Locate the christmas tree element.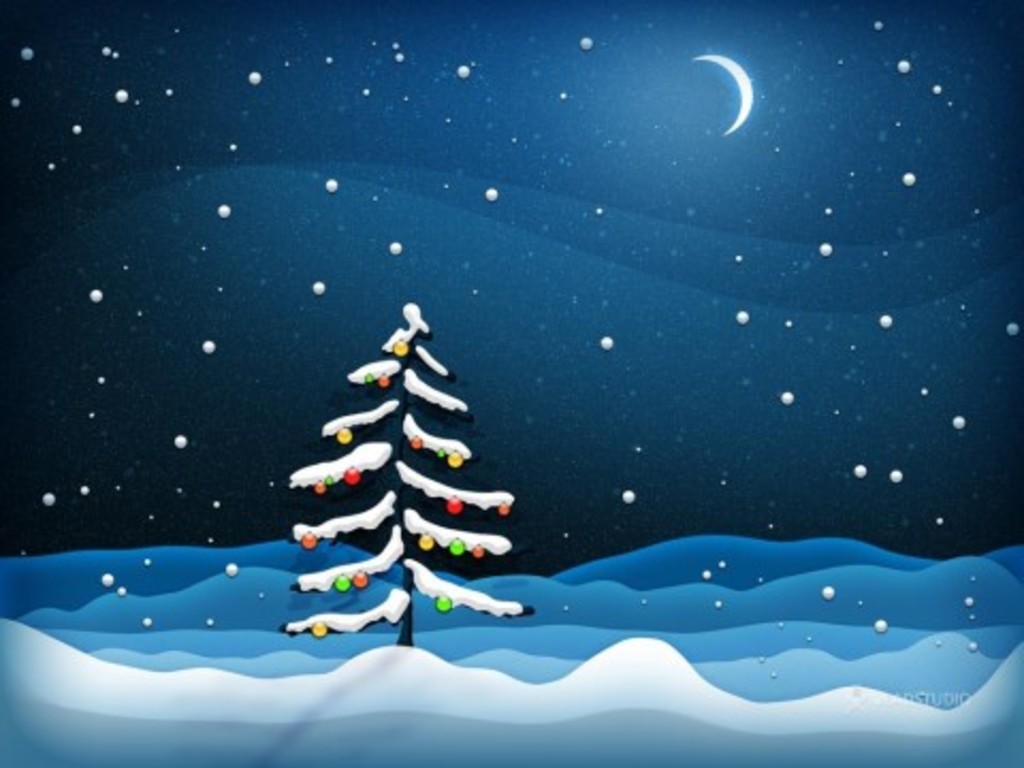
Element bbox: pyautogui.locateOnScreen(260, 290, 527, 651).
